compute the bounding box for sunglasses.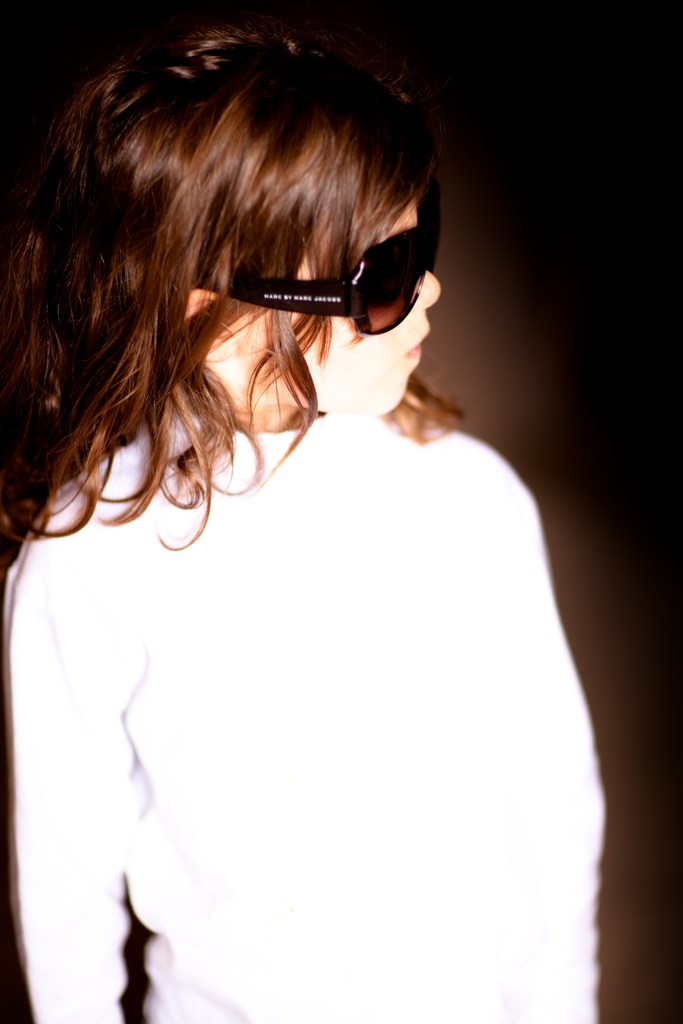
185,173,451,350.
